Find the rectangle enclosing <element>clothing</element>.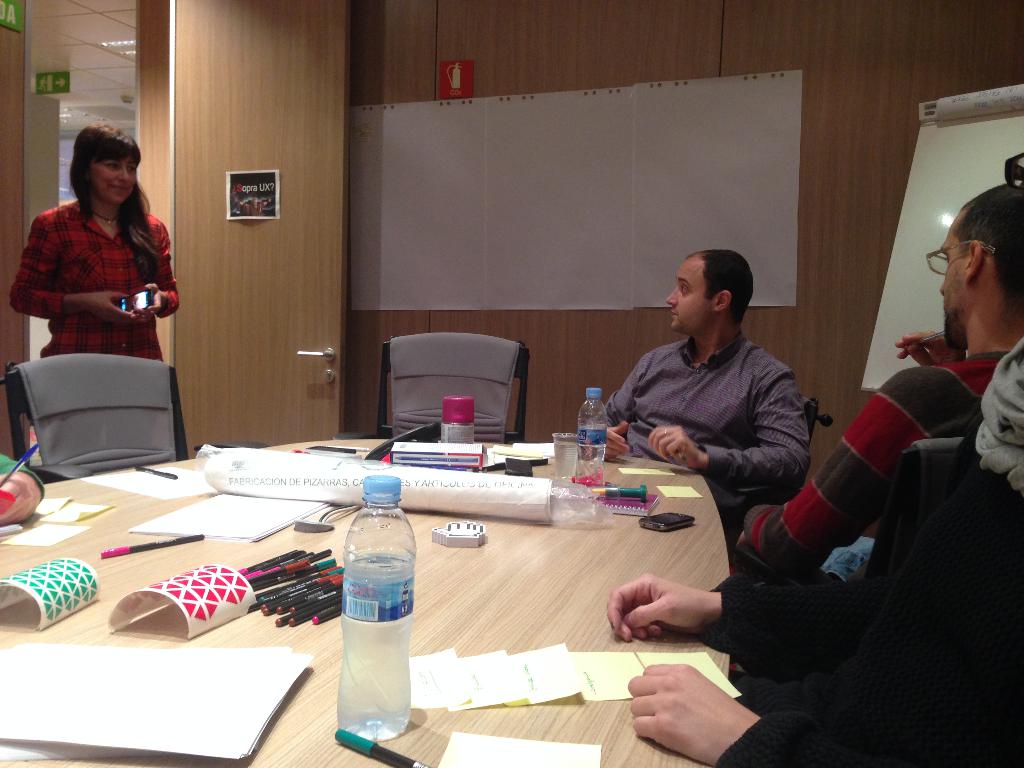
701/432/1023/762.
